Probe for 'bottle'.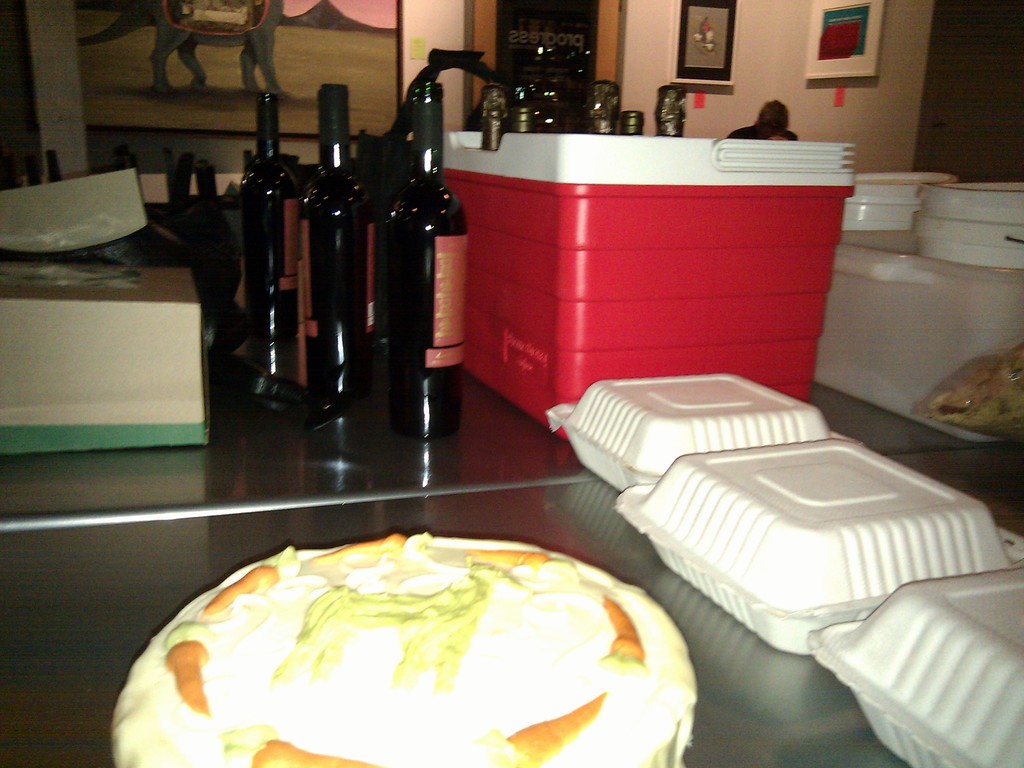
Probe result: region(241, 90, 312, 391).
